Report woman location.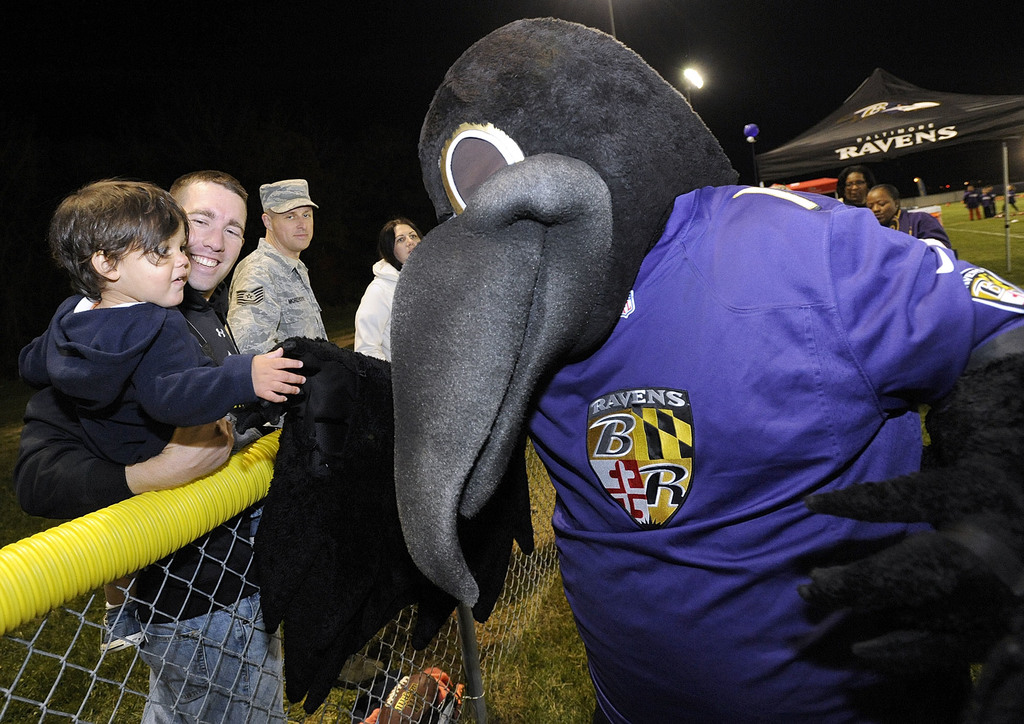
Report: <box>353,218,424,364</box>.
